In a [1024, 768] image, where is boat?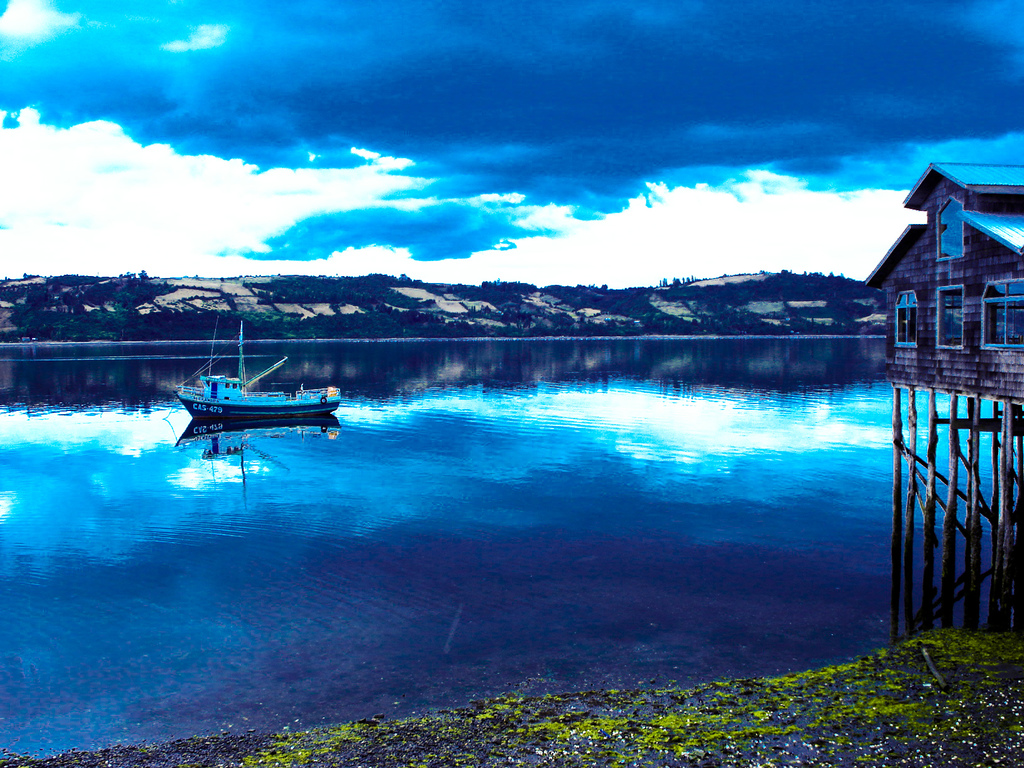
locate(156, 328, 334, 458).
